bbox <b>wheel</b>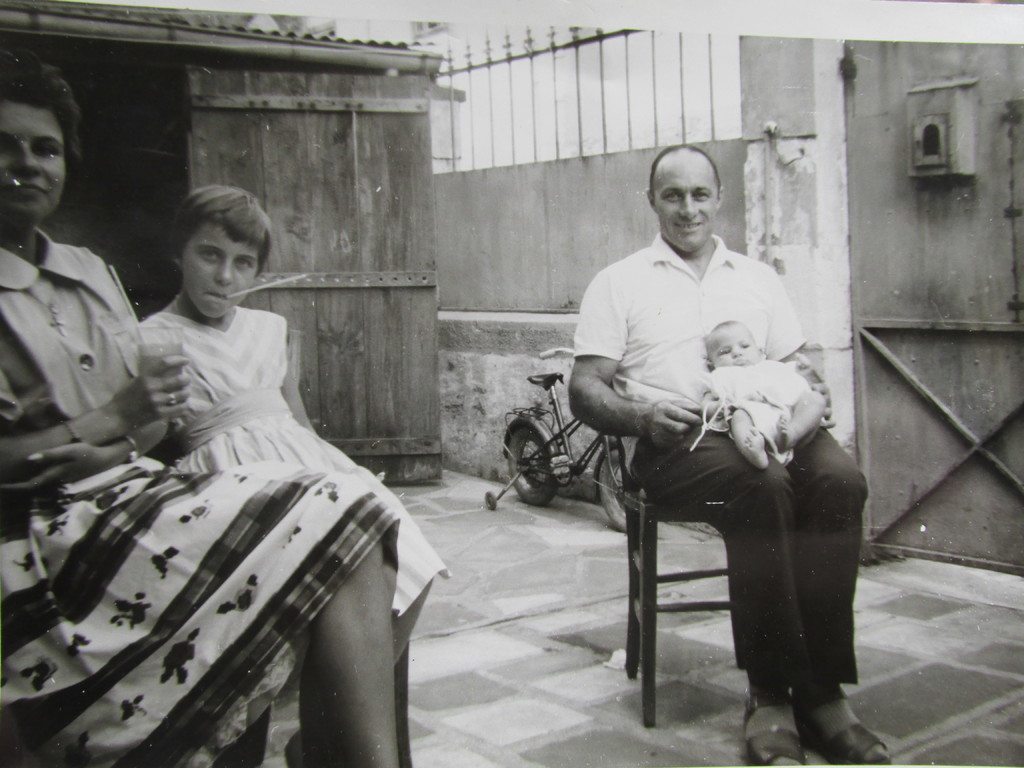
crop(599, 450, 650, 536)
